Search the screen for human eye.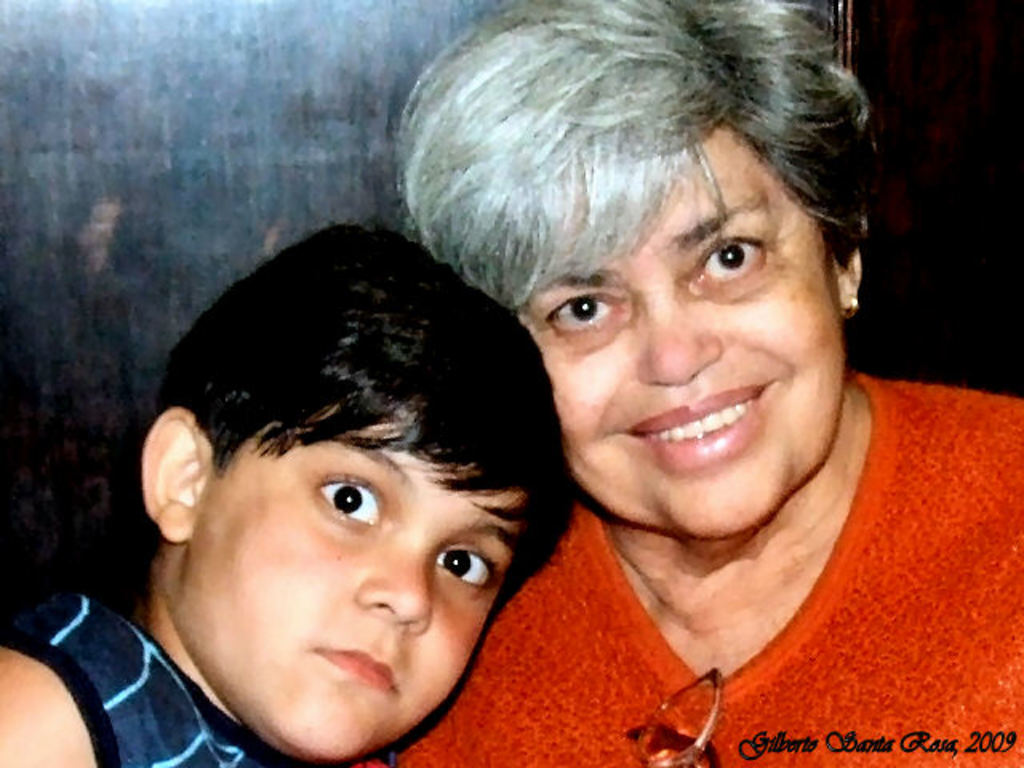
Found at [534,291,622,344].
